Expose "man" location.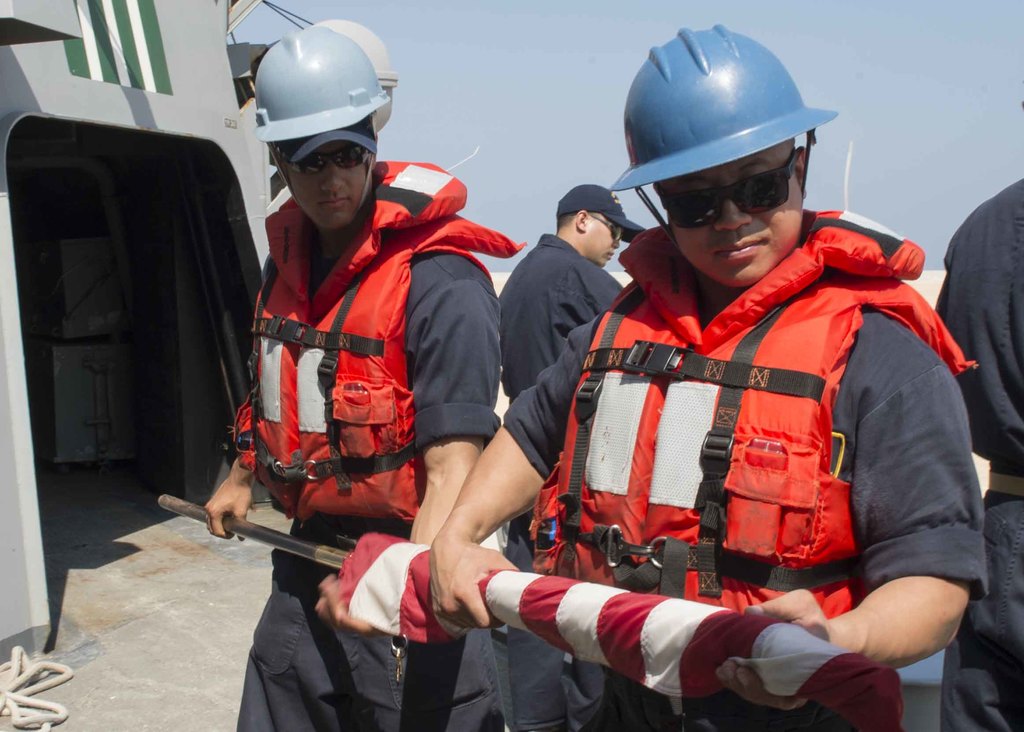
Exposed at (x1=499, y1=184, x2=650, y2=402).
